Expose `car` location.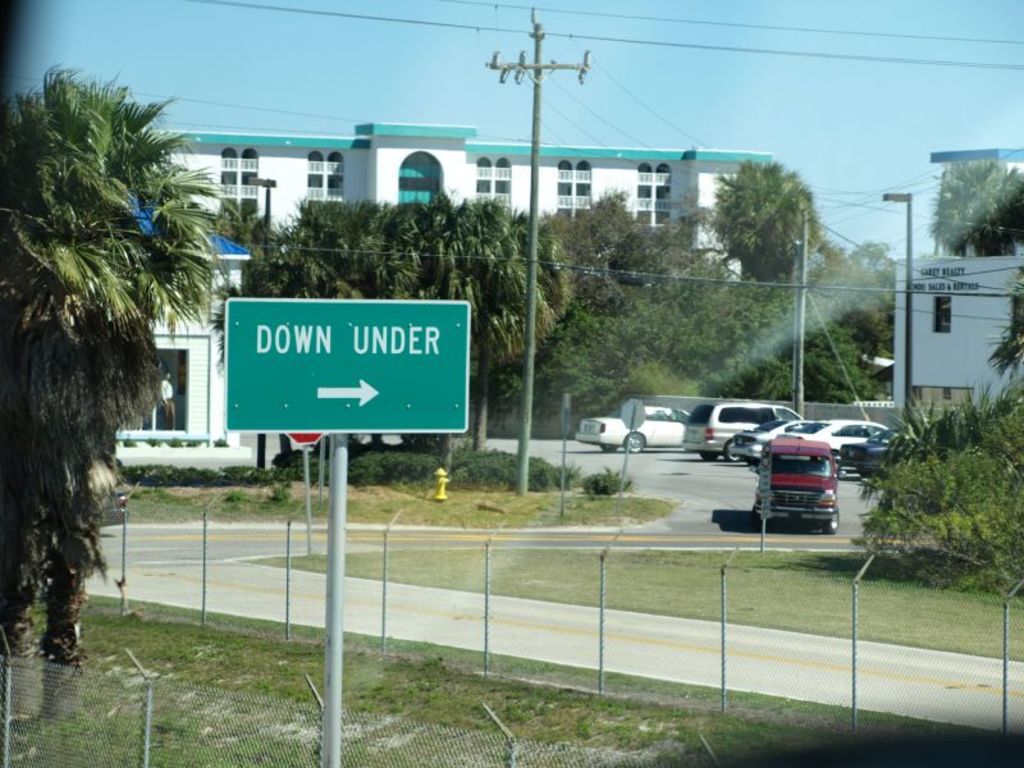
Exposed at [left=833, top=431, right=888, bottom=484].
